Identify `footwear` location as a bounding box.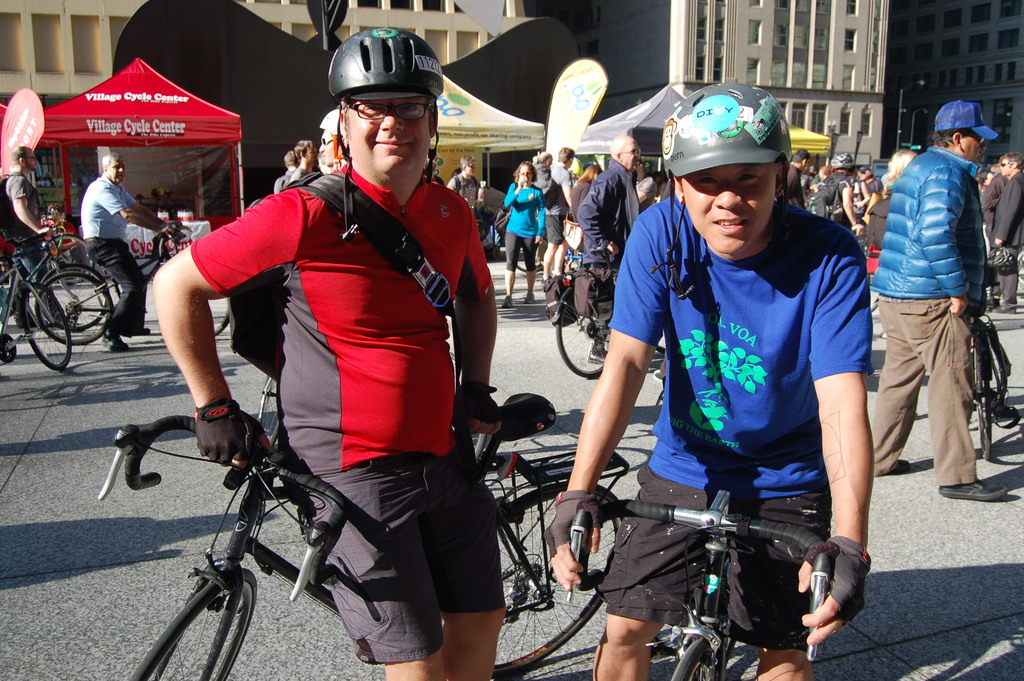
108/332/124/354.
